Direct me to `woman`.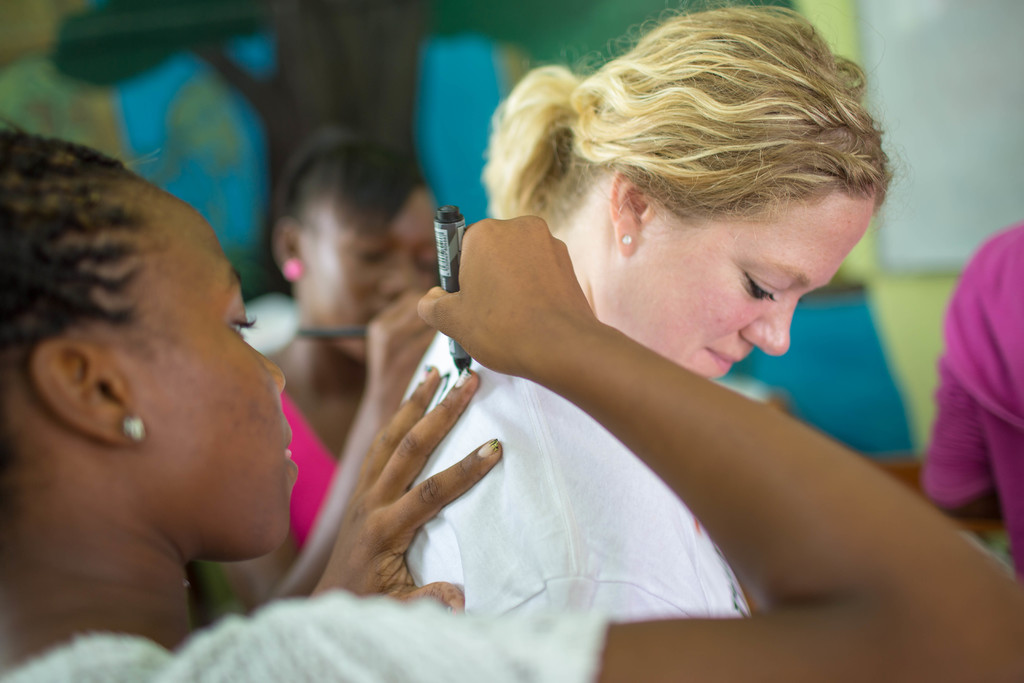
Direction: (216, 124, 454, 612).
